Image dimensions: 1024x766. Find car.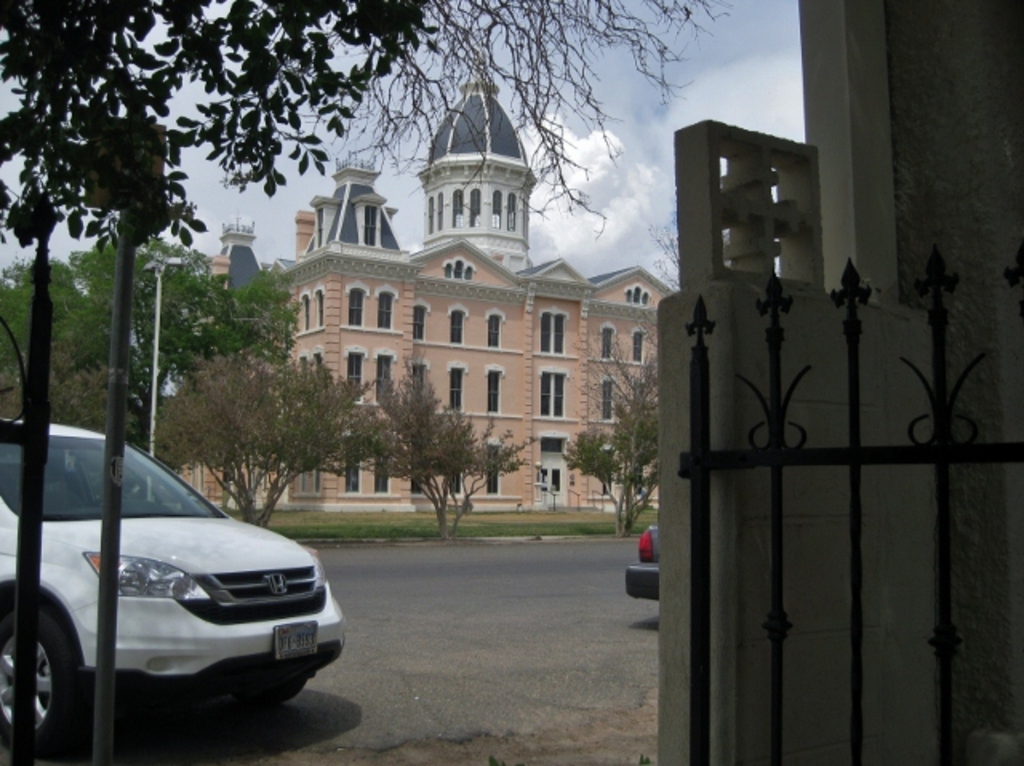
(left=0, top=405, right=358, bottom=760).
